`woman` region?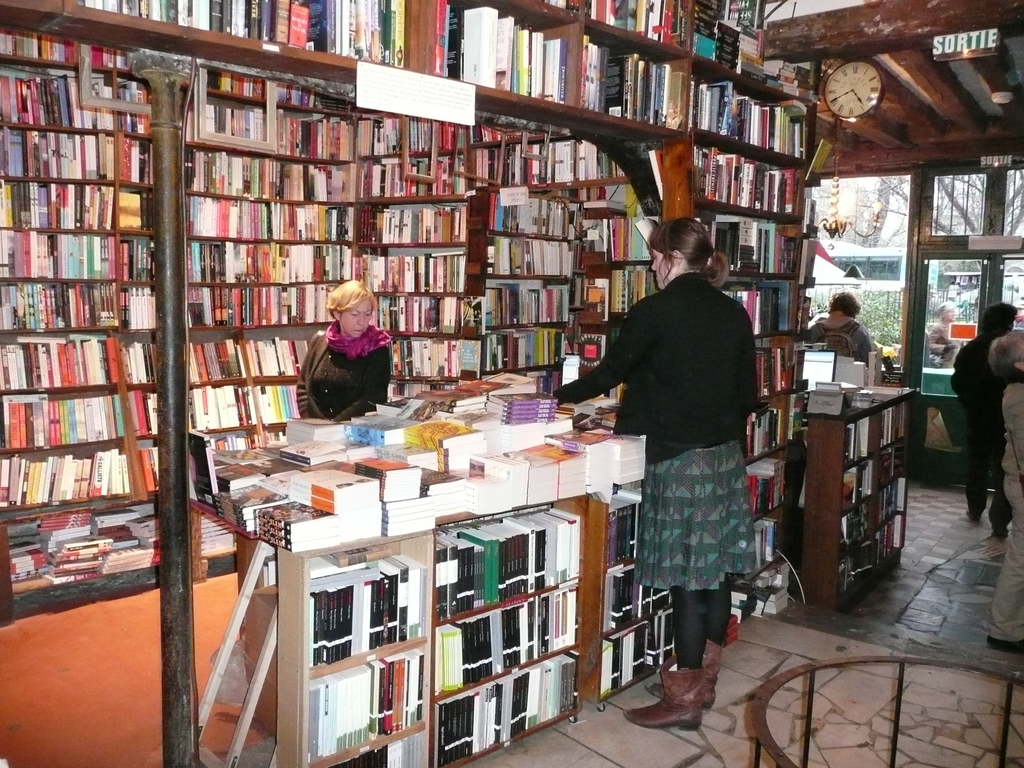
bbox=[582, 204, 772, 721]
